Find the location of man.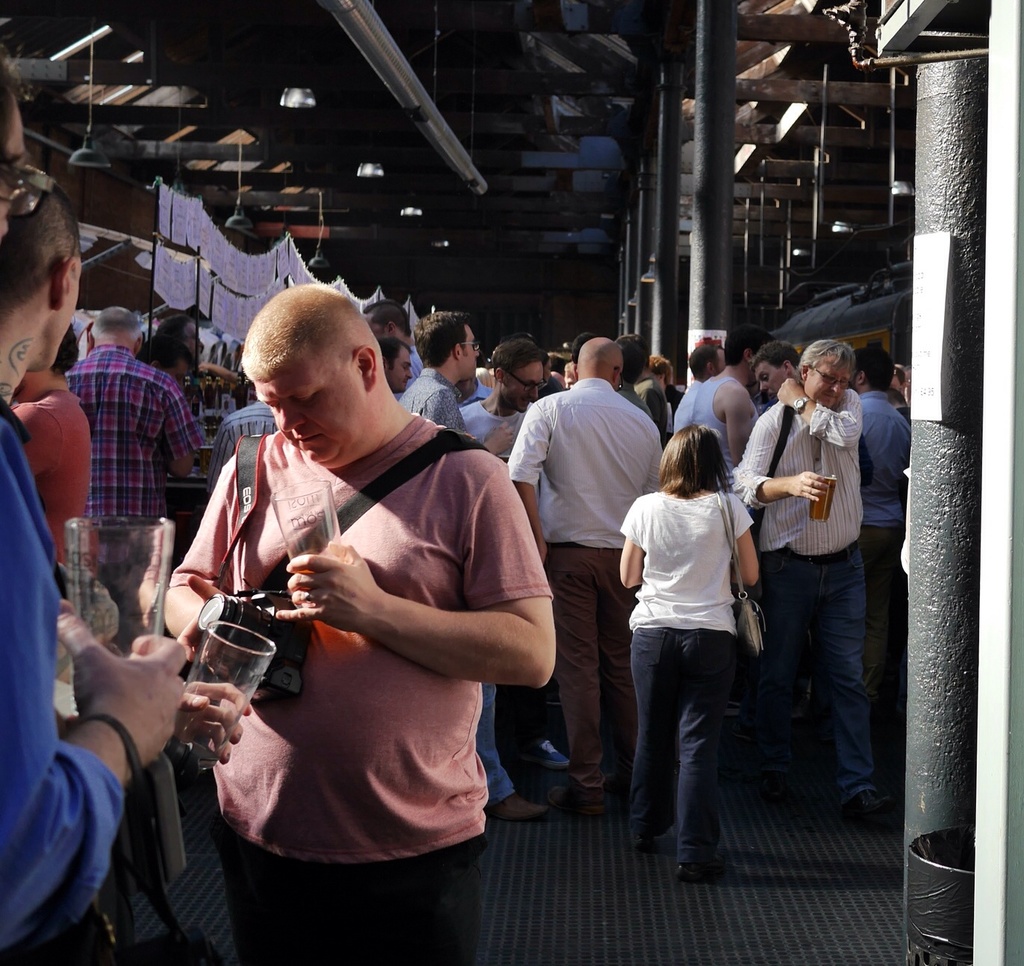
Location: (754,337,811,407).
